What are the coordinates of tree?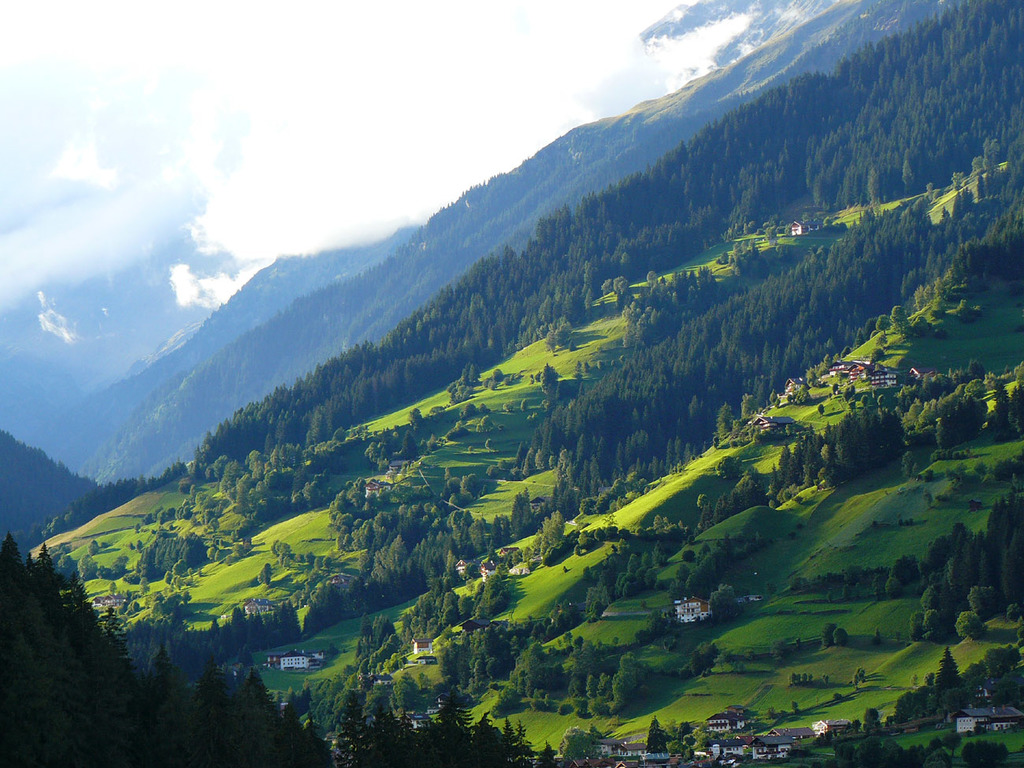
left=960, top=377, right=981, bottom=410.
